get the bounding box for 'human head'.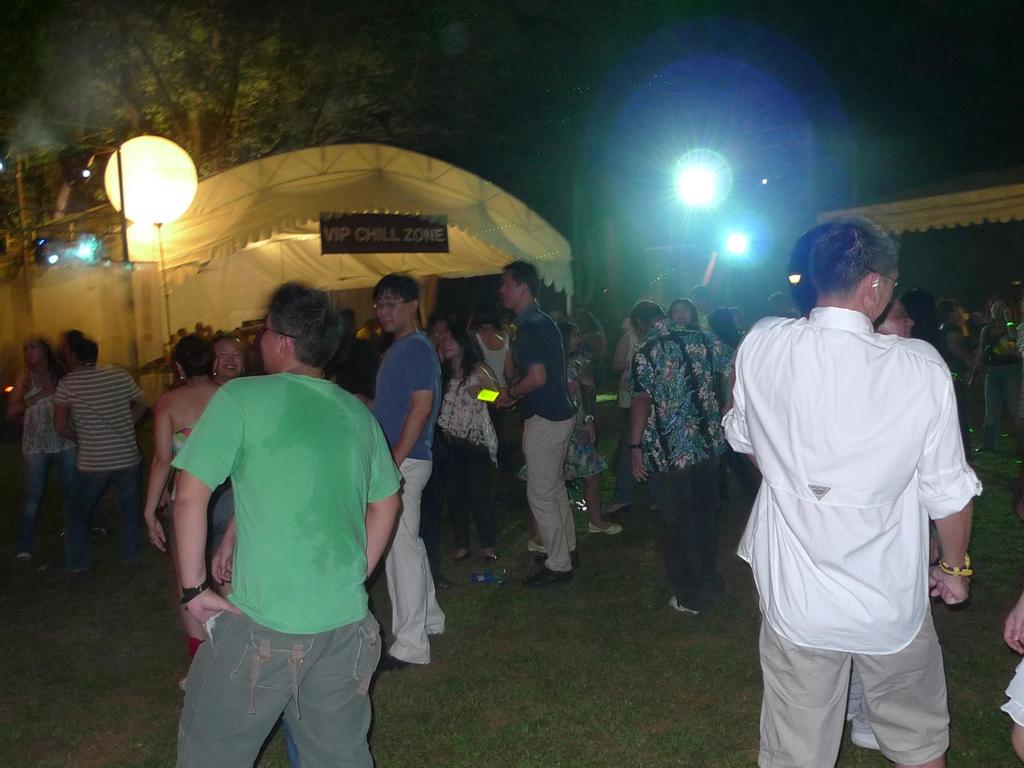
bbox(213, 336, 248, 374).
